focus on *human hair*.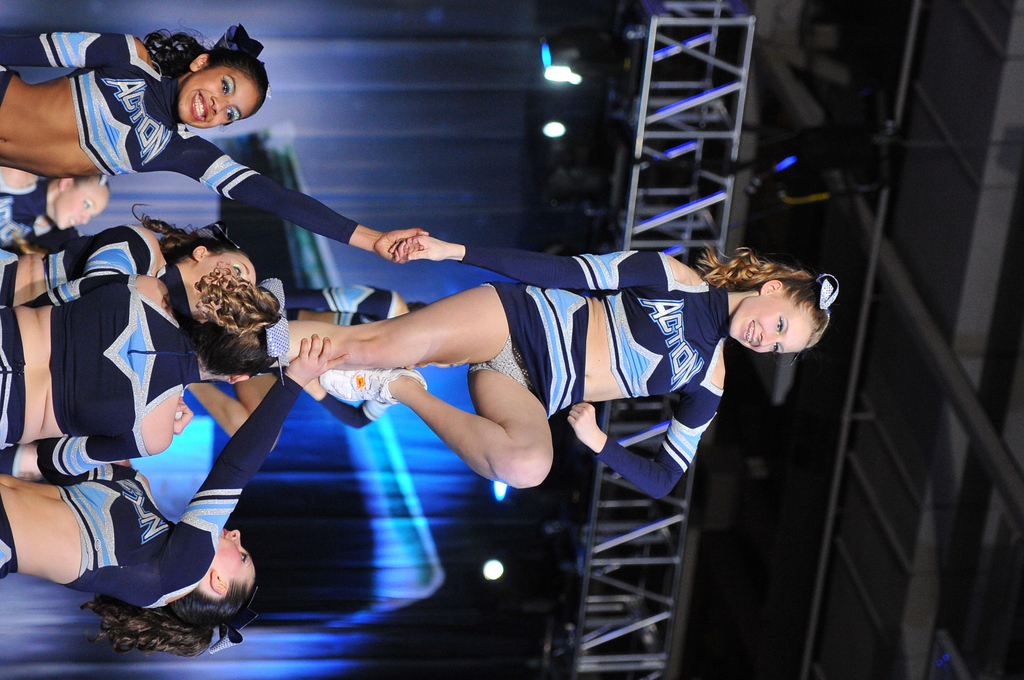
Focused at bbox(147, 29, 268, 129).
